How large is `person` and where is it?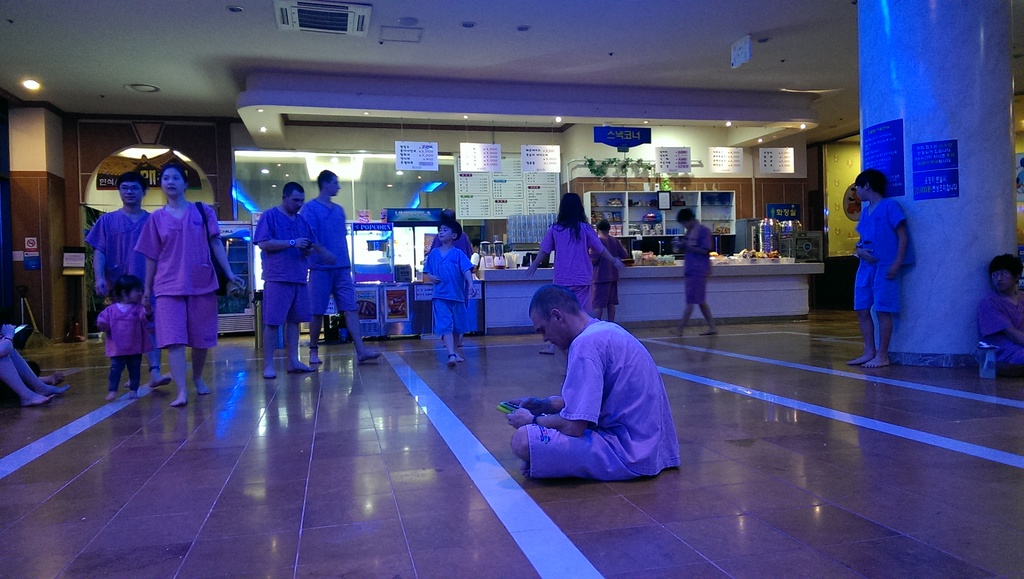
Bounding box: BBox(294, 168, 391, 363).
